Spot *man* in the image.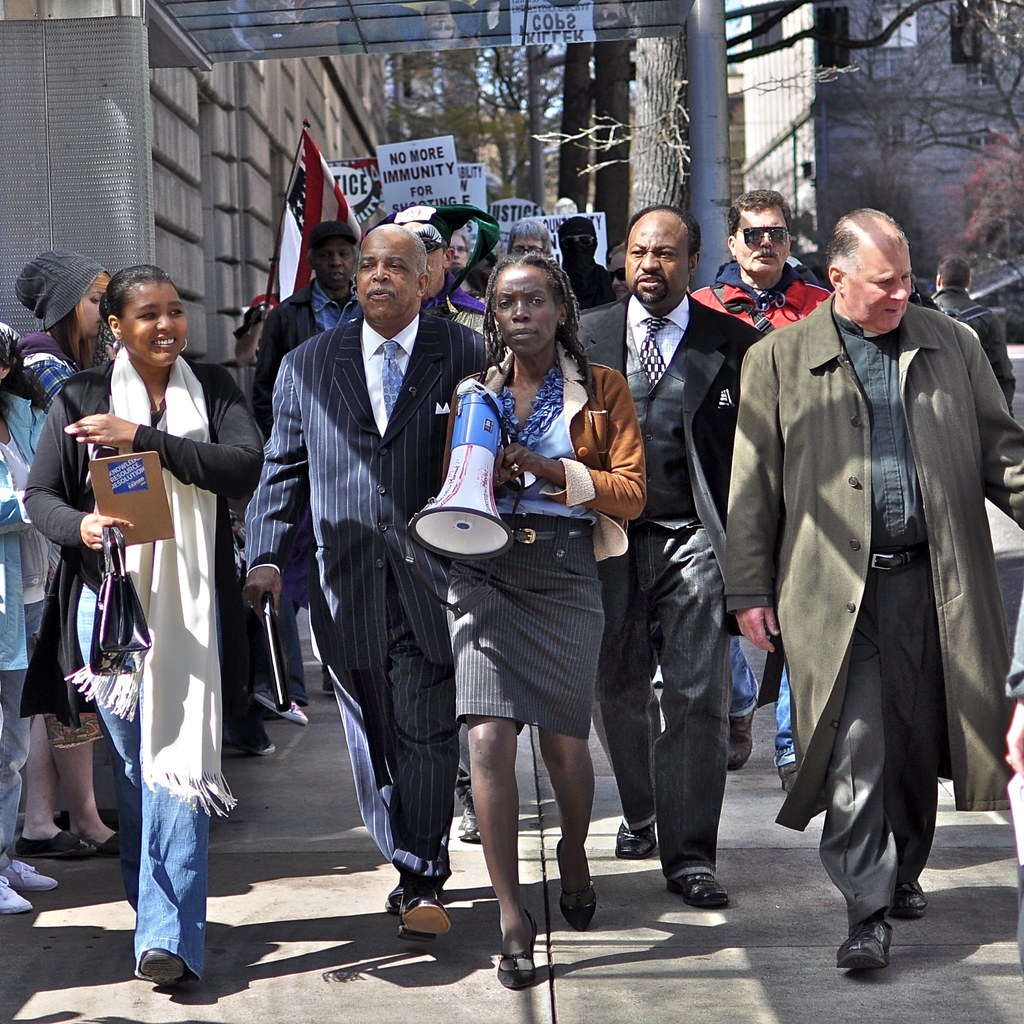
*man* found at <region>928, 258, 1017, 419</region>.
